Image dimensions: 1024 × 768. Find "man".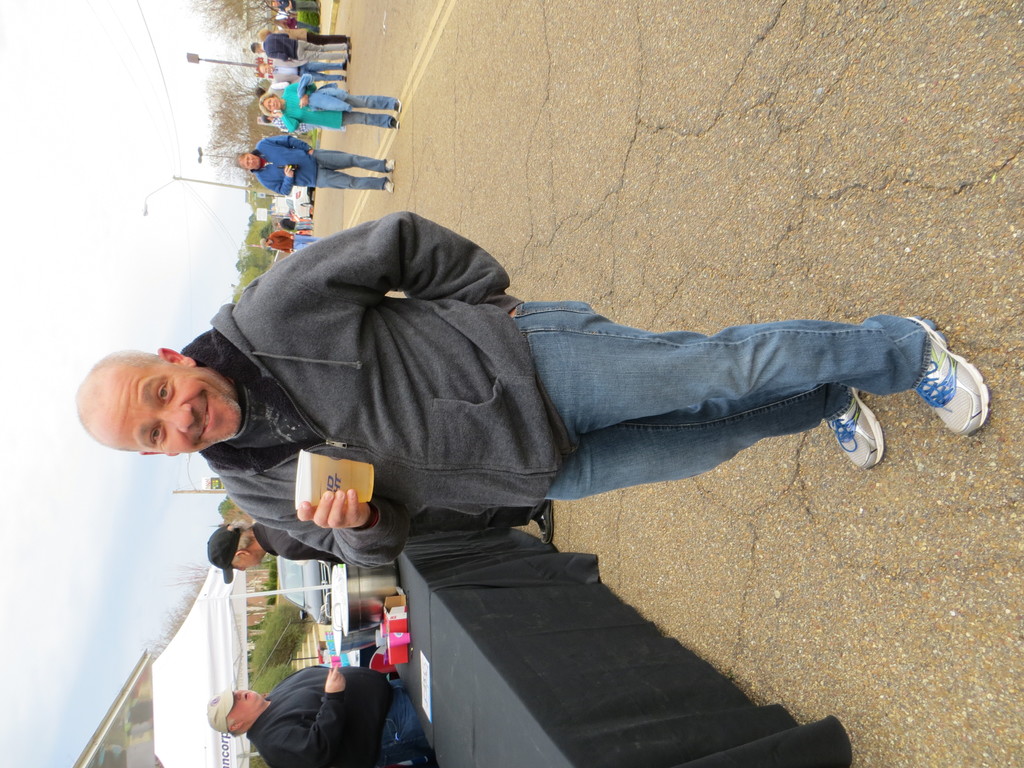
rect(207, 659, 393, 767).
